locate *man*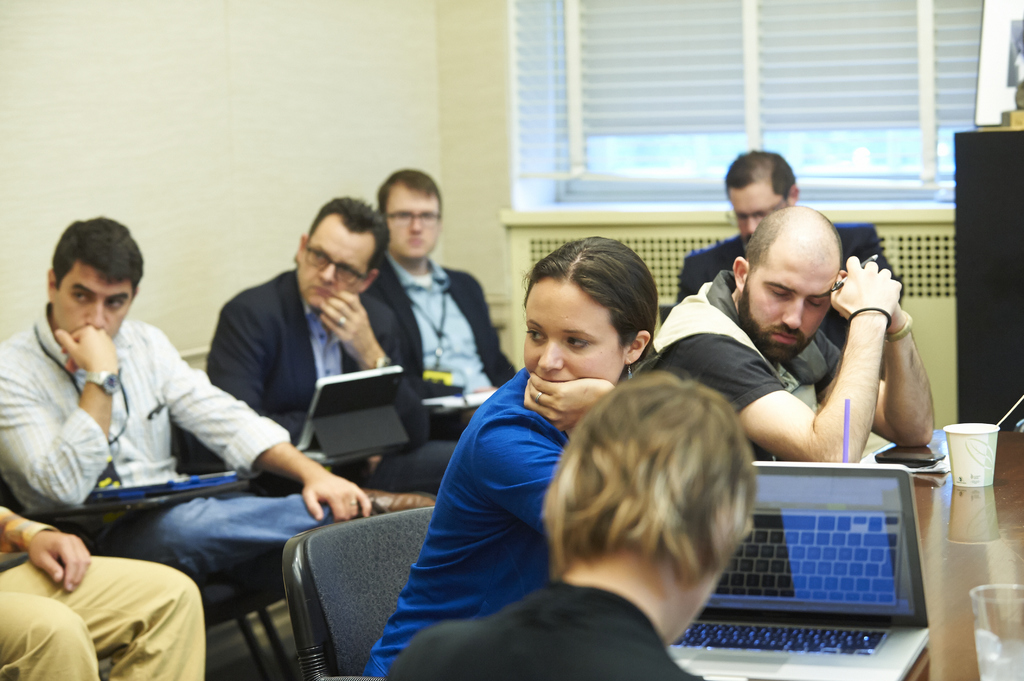
BBox(648, 204, 942, 464)
